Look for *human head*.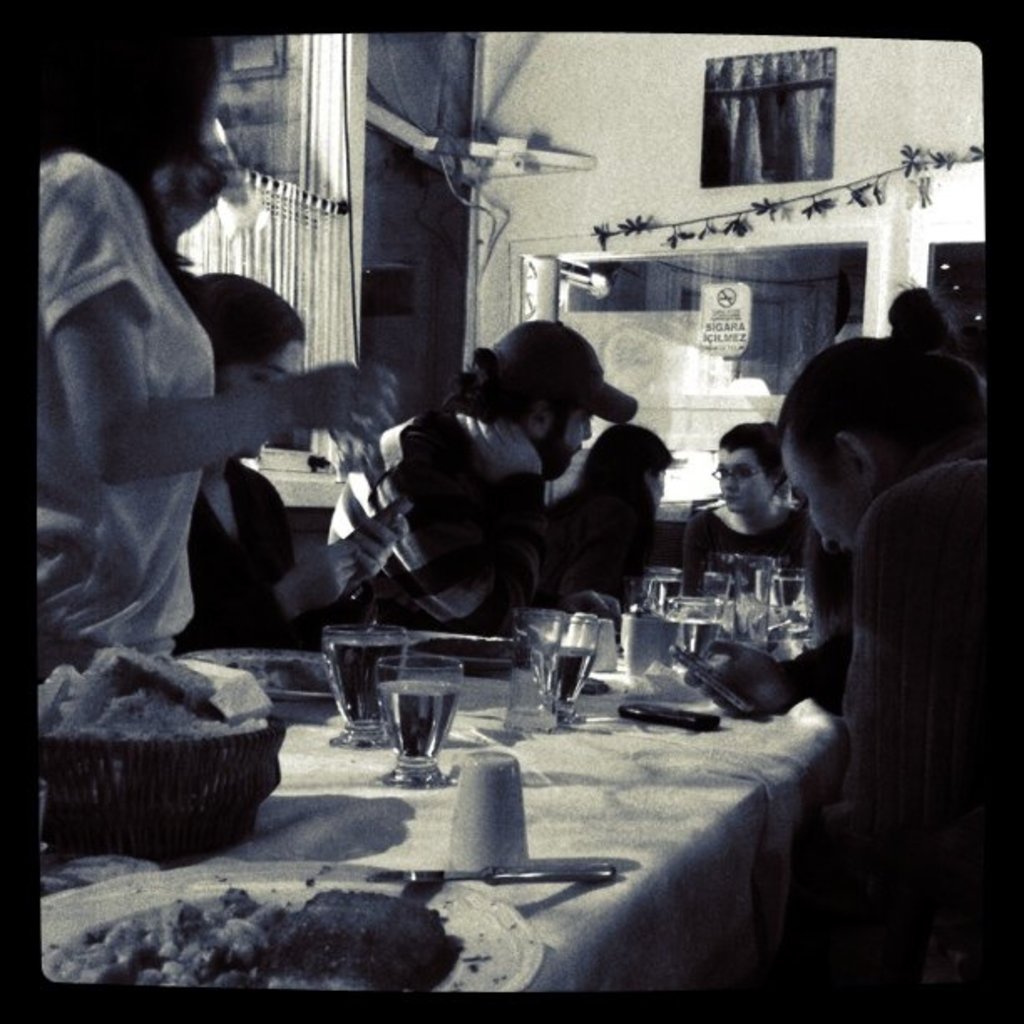
Found: rect(35, 22, 226, 219).
